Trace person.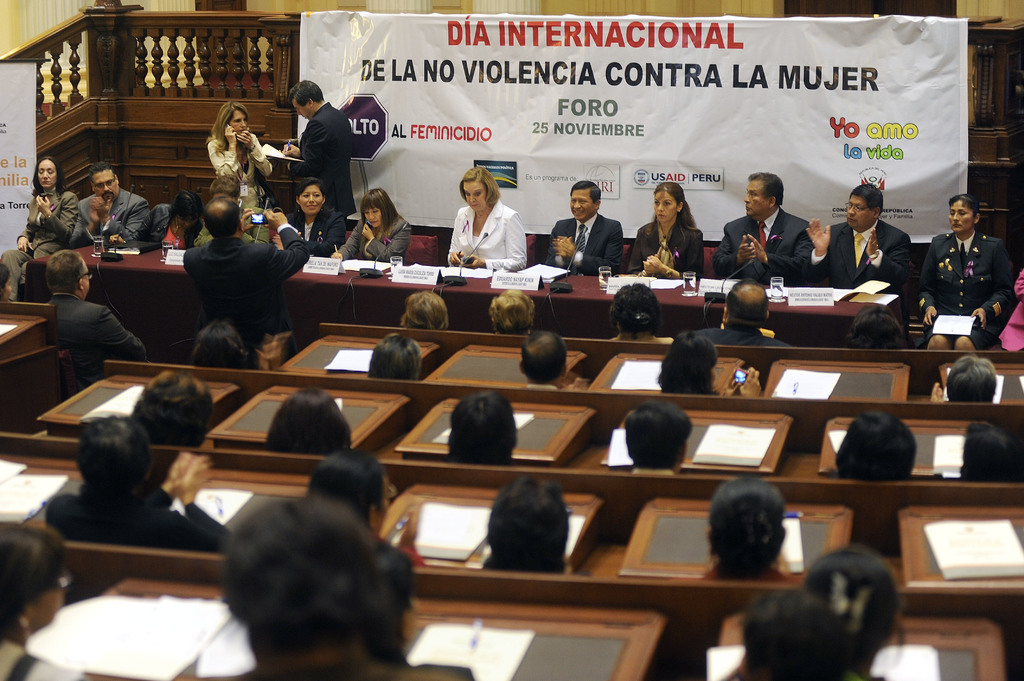
Traced to x1=538, y1=177, x2=626, y2=278.
